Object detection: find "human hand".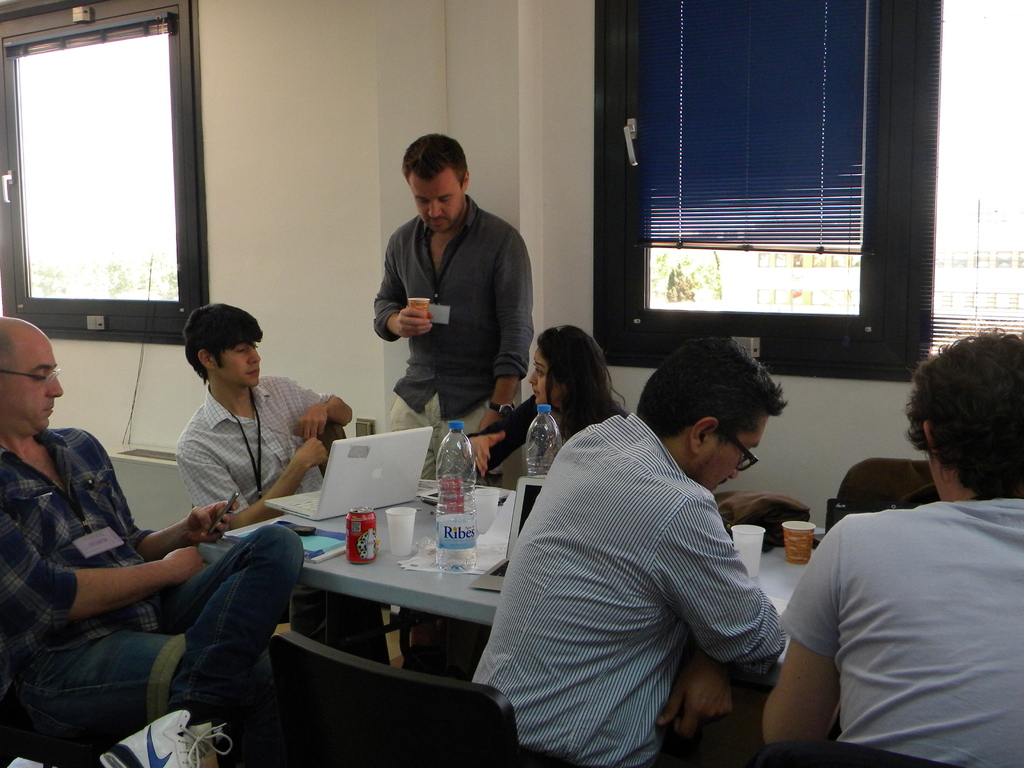
locate(297, 401, 328, 440).
